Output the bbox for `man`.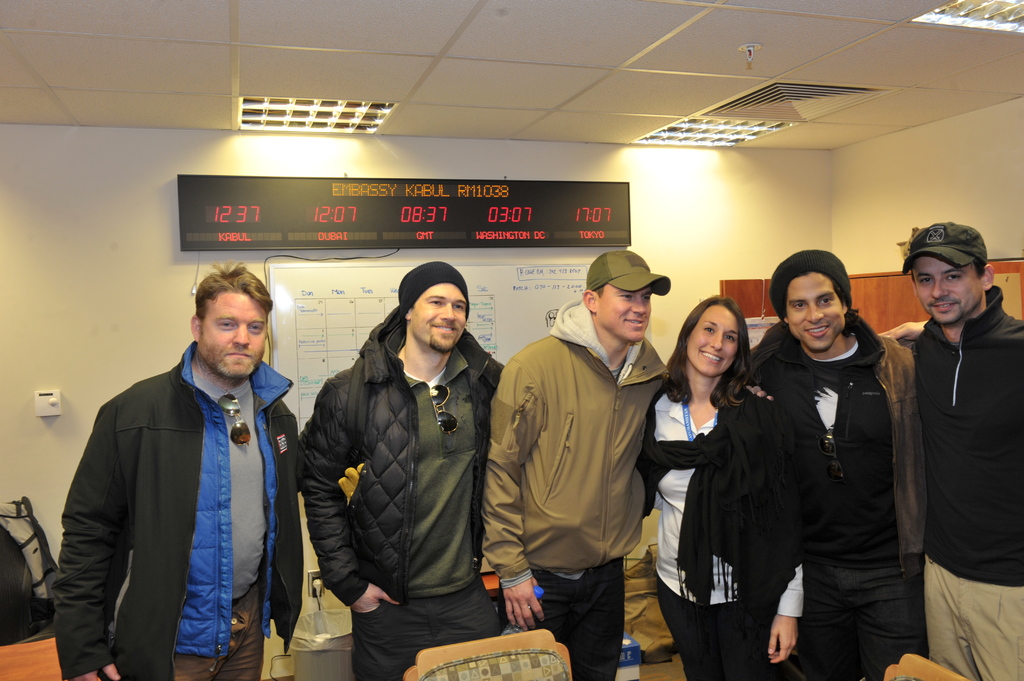
bbox(484, 246, 671, 680).
